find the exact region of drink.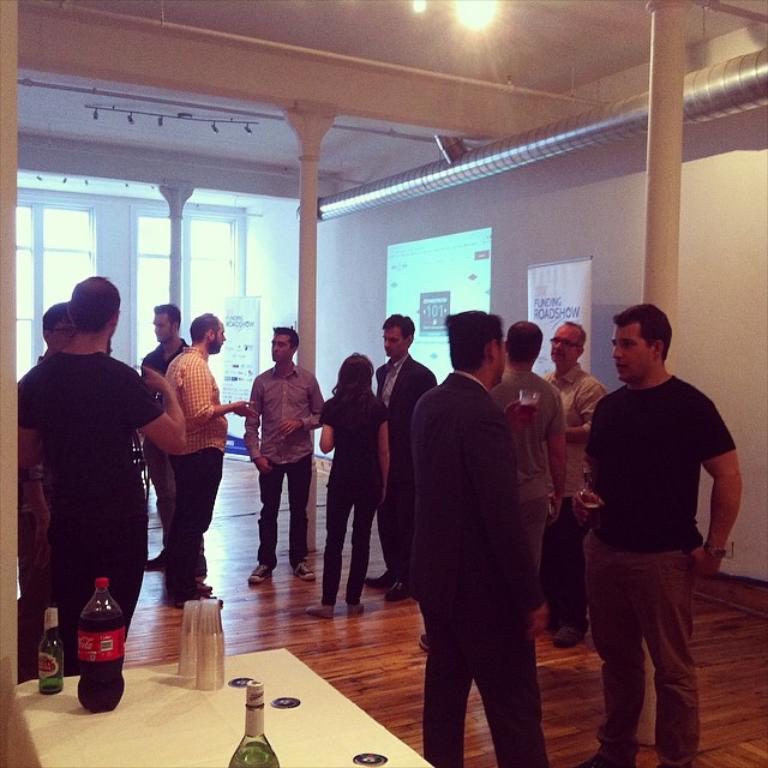
Exact region: l=79, t=580, r=126, b=713.
